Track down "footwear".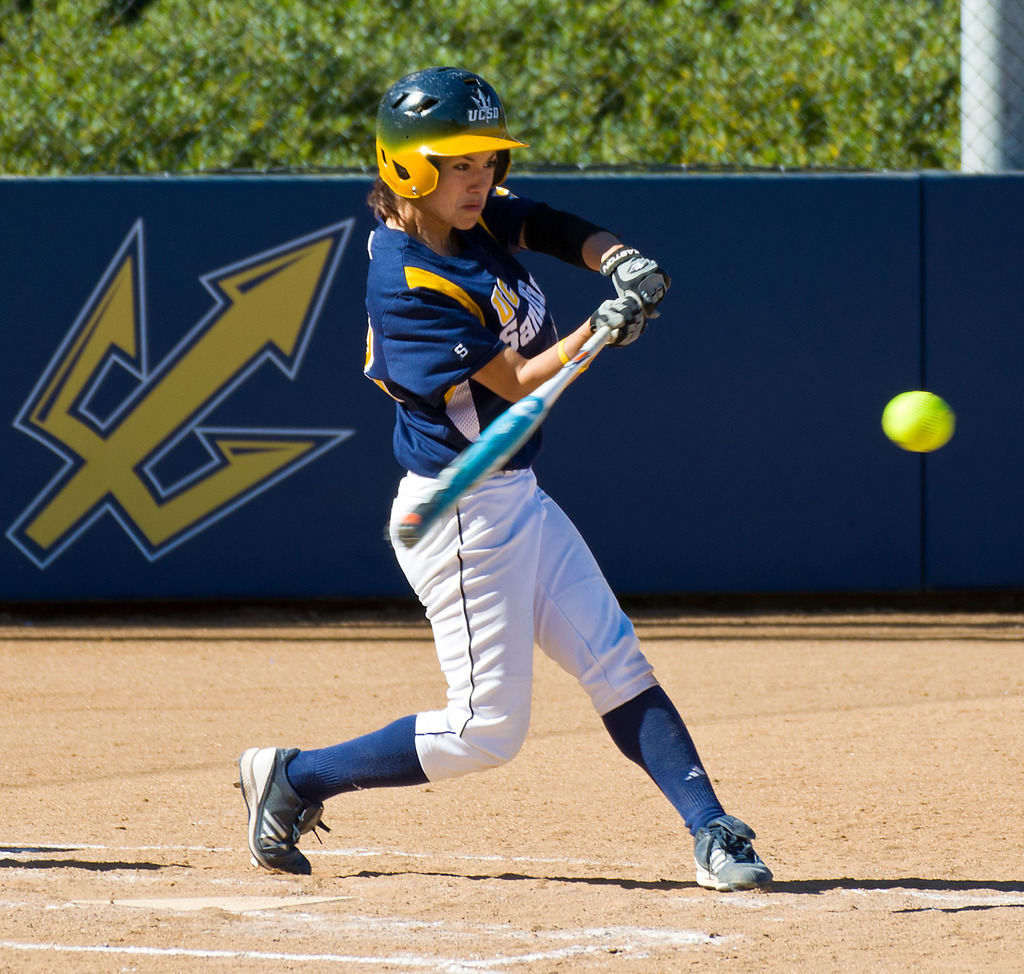
Tracked to [687,812,778,895].
